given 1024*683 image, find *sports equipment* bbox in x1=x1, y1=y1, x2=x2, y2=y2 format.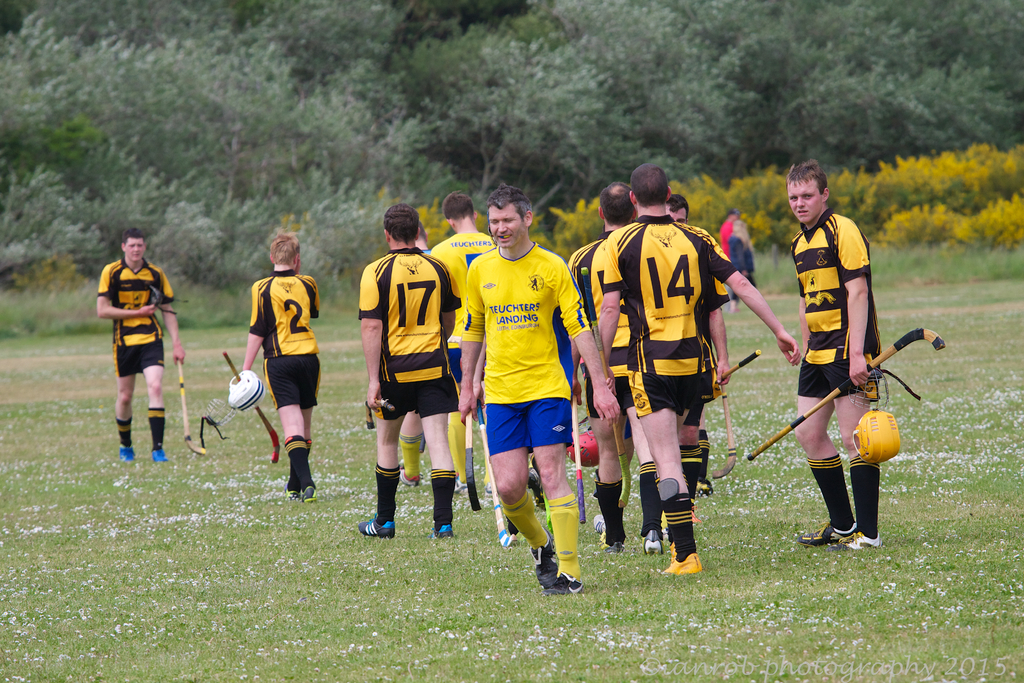
x1=356, y1=513, x2=396, y2=538.
